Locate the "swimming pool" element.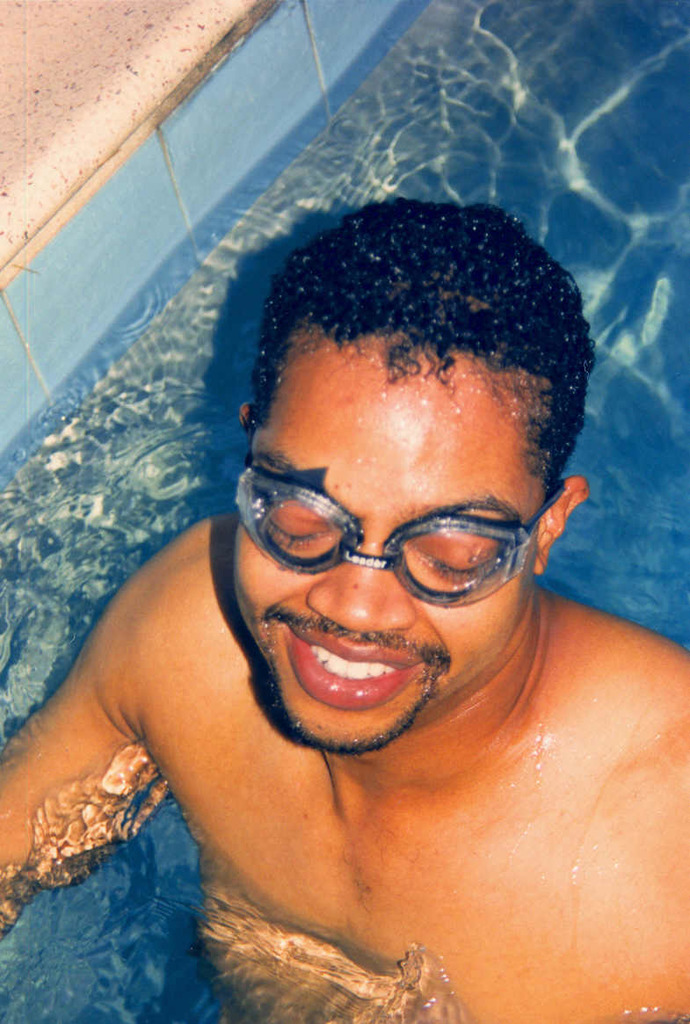
Element bbox: <region>0, 67, 689, 1023</region>.
